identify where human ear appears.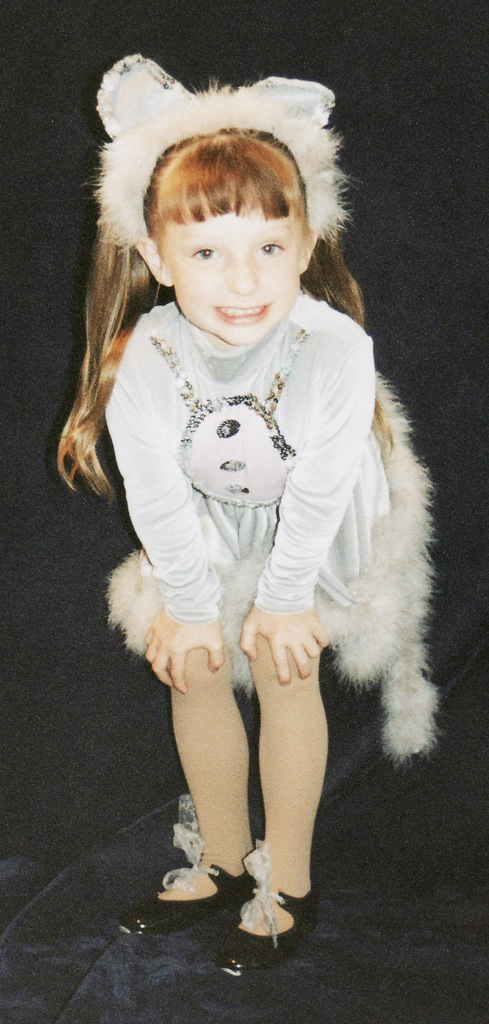
Appears at box(303, 230, 322, 269).
